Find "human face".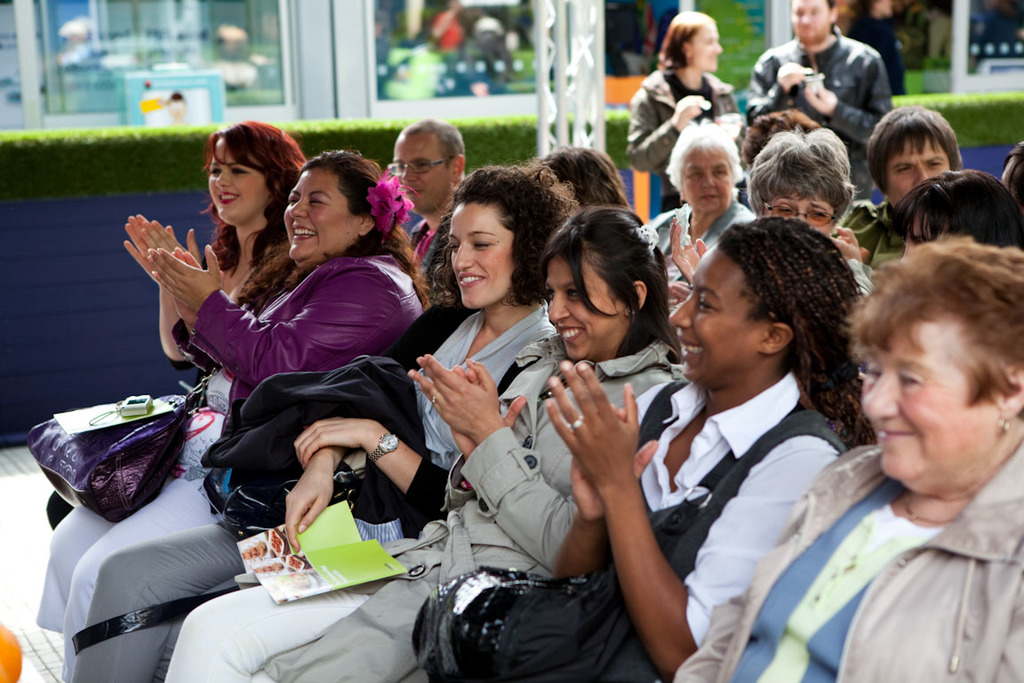
x1=902, y1=210, x2=975, y2=253.
